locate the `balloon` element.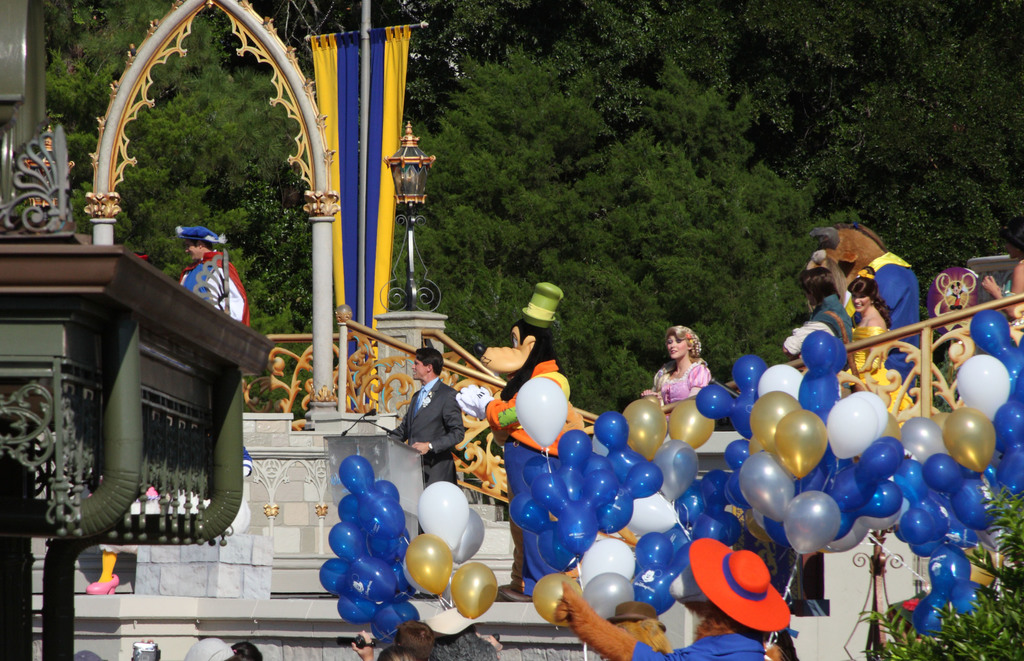
Element bbox: select_region(403, 561, 436, 593).
